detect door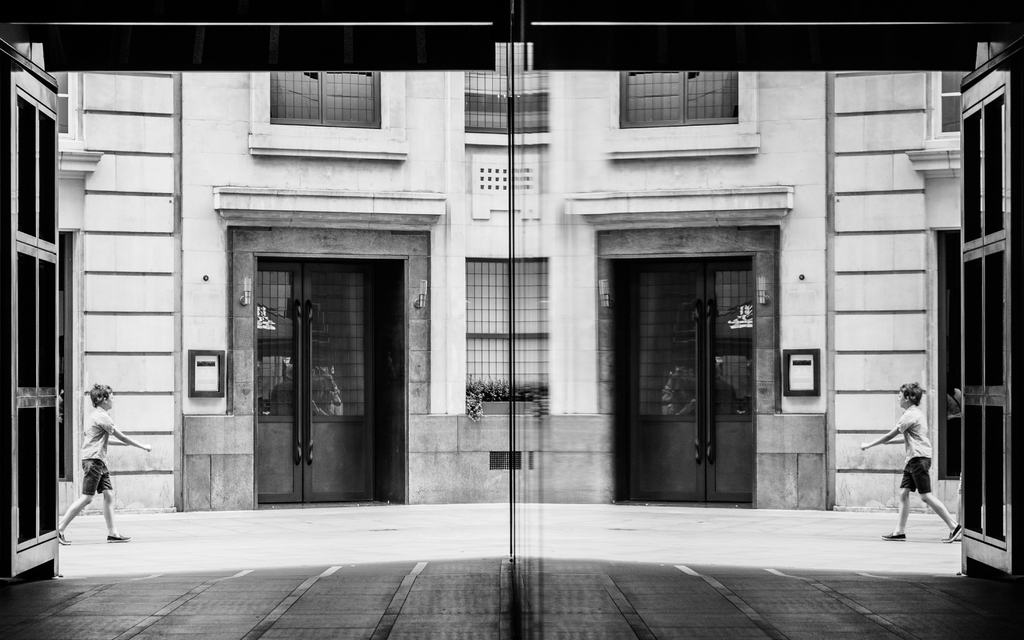
left=257, top=257, right=396, bottom=503
